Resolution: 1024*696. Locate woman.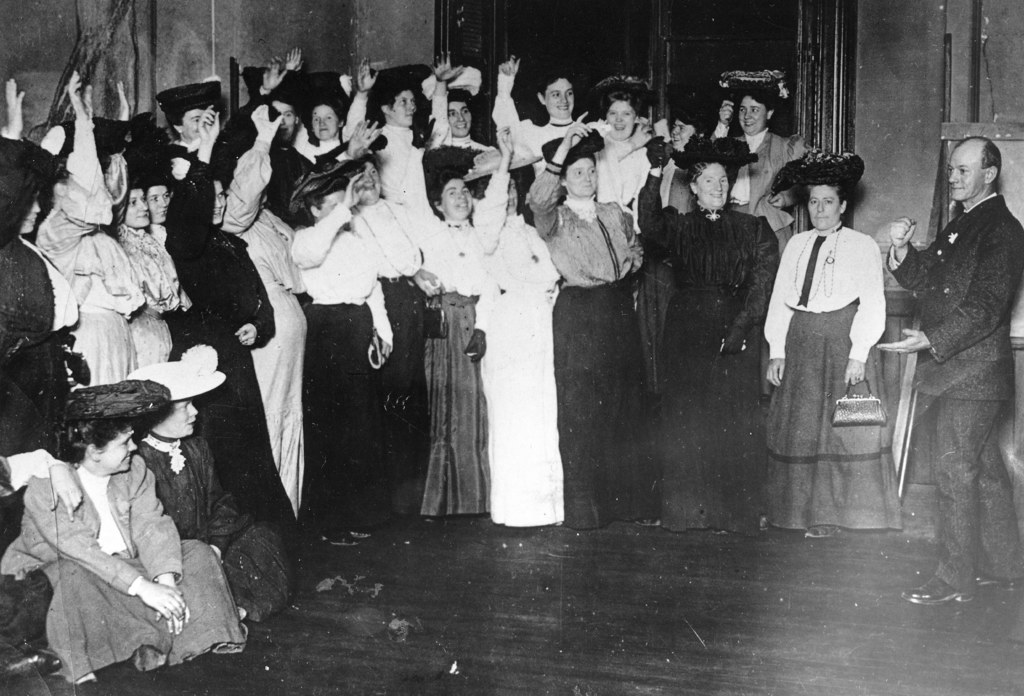
139, 134, 175, 250.
